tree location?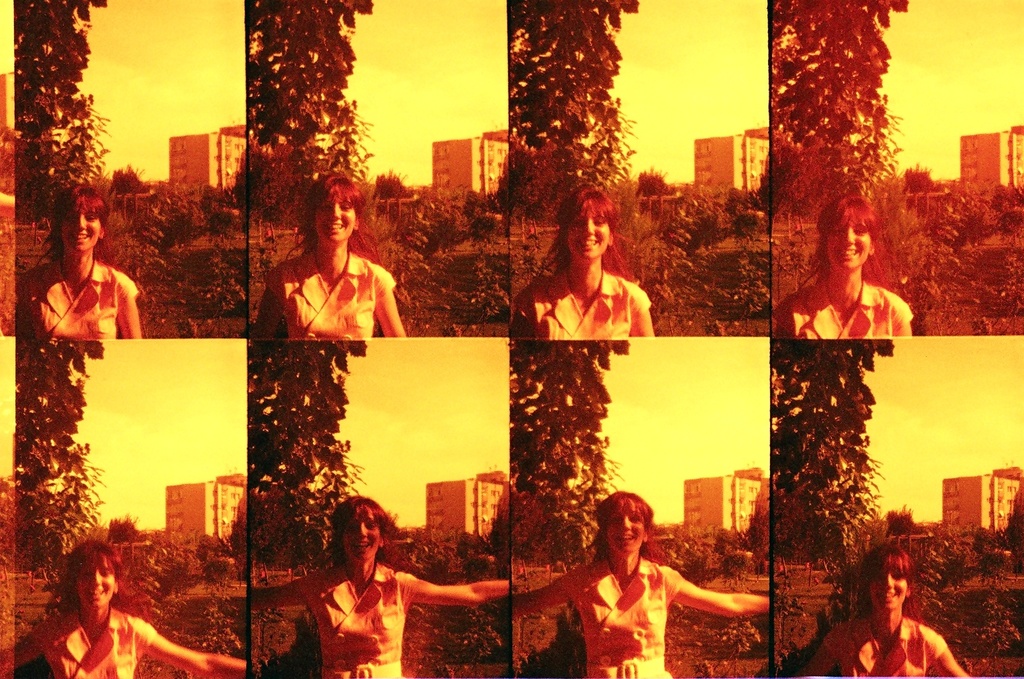
246,342,368,563
